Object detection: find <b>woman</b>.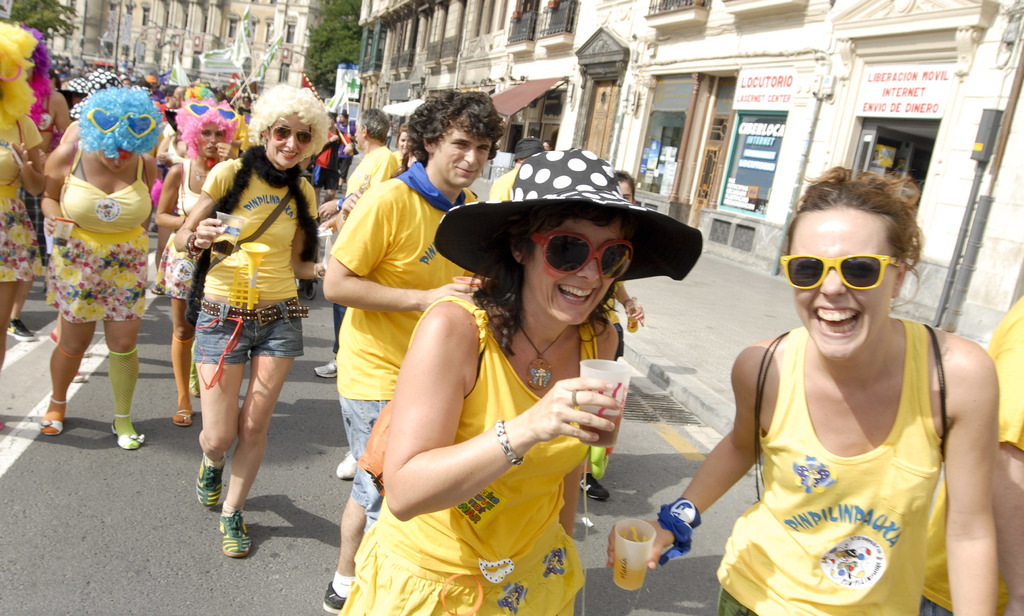
bbox(42, 88, 174, 456).
